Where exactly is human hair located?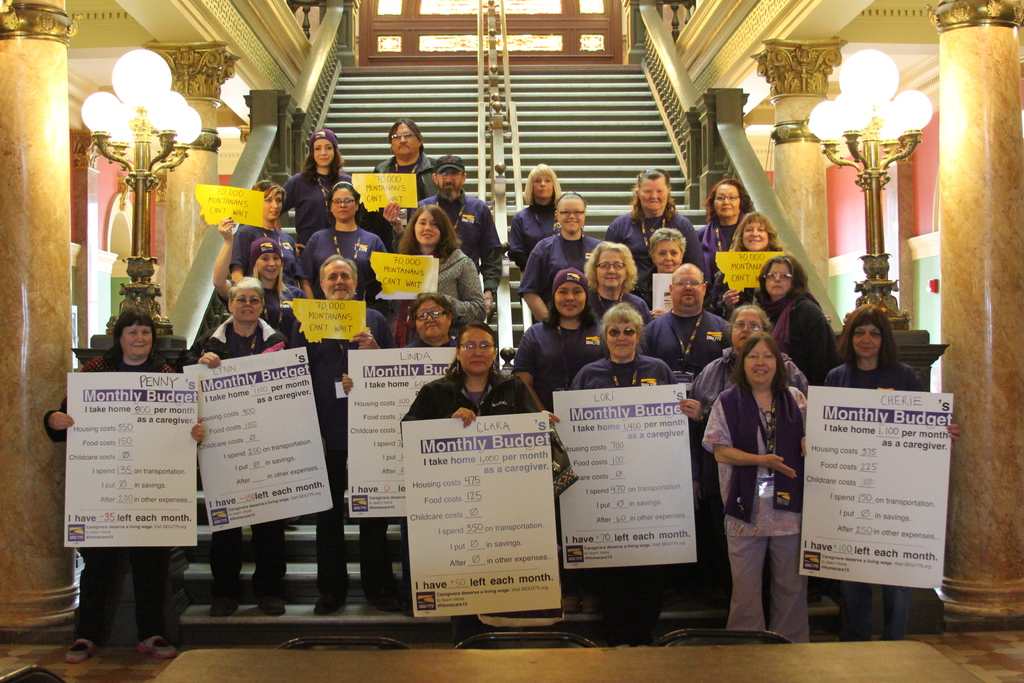
Its bounding box is [left=253, top=263, right=282, bottom=297].
